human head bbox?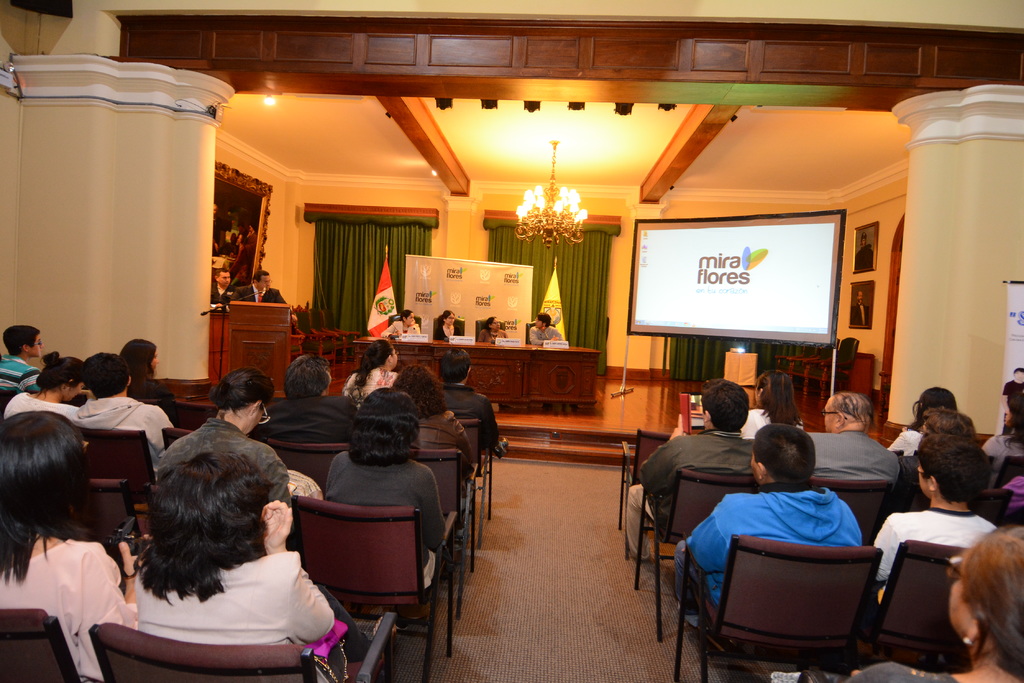
(913, 382, 957, 433)
